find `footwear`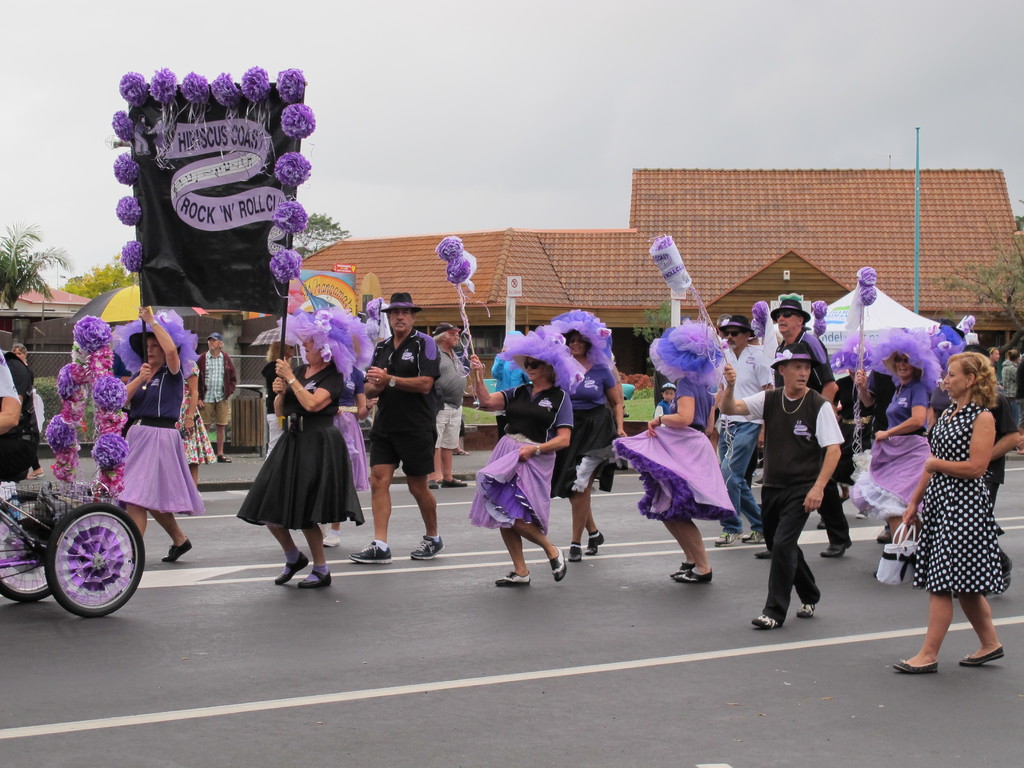
749:612:783:632
